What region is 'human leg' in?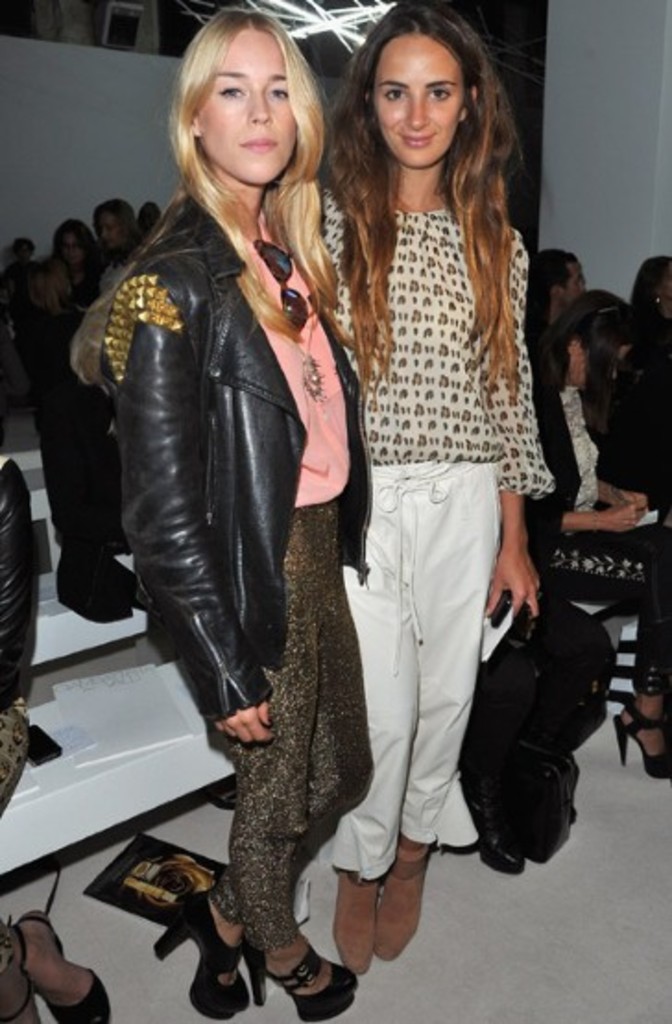
(x1=351, y1=474, x2=487, y2=983).
